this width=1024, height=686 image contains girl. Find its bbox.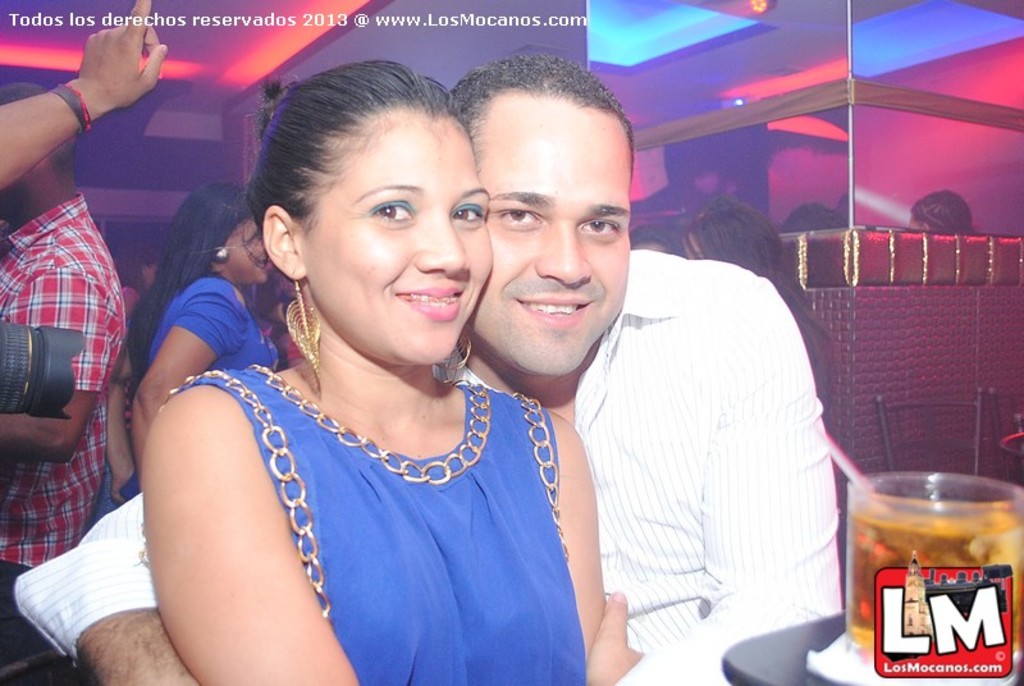
bbox(143, 59, 637, 685).
